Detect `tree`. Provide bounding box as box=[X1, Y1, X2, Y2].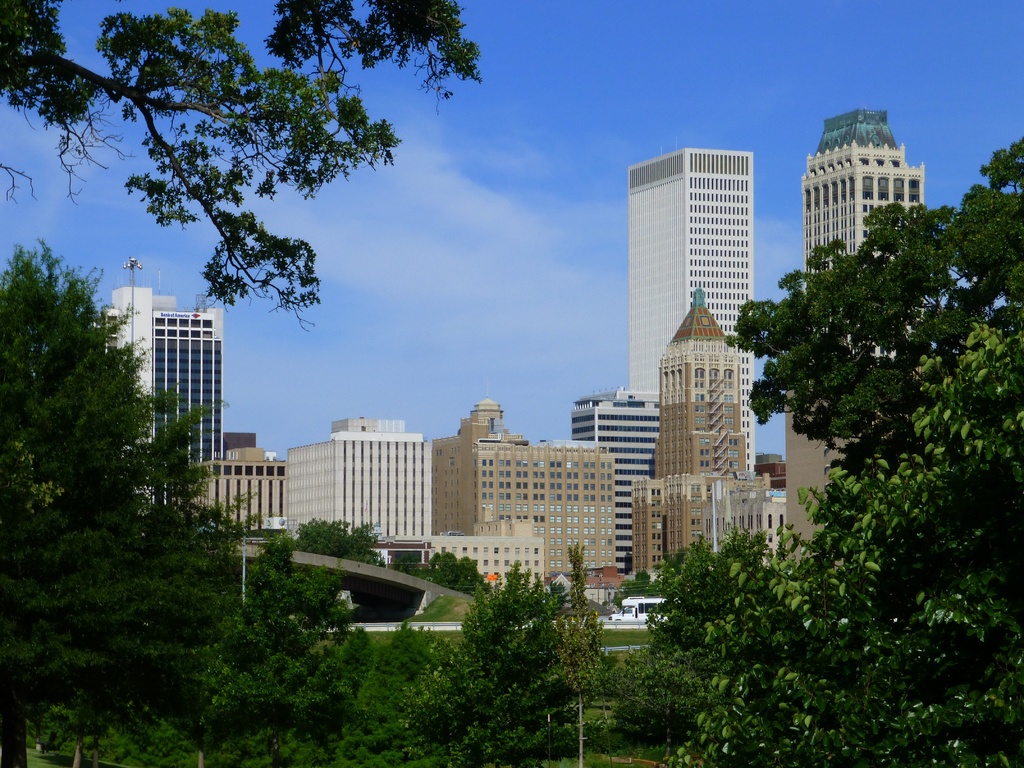
box=[608, 533, 767, 767].
